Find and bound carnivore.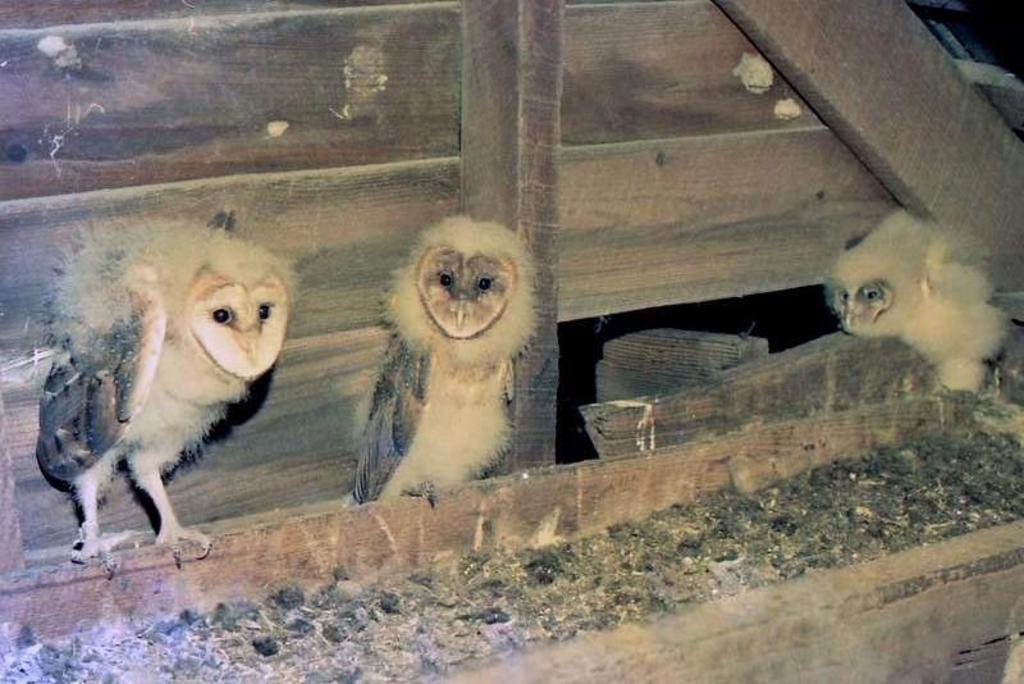
Bound: {"left": 826, "top": 201, "right": 1009, "bottom": 389}.
